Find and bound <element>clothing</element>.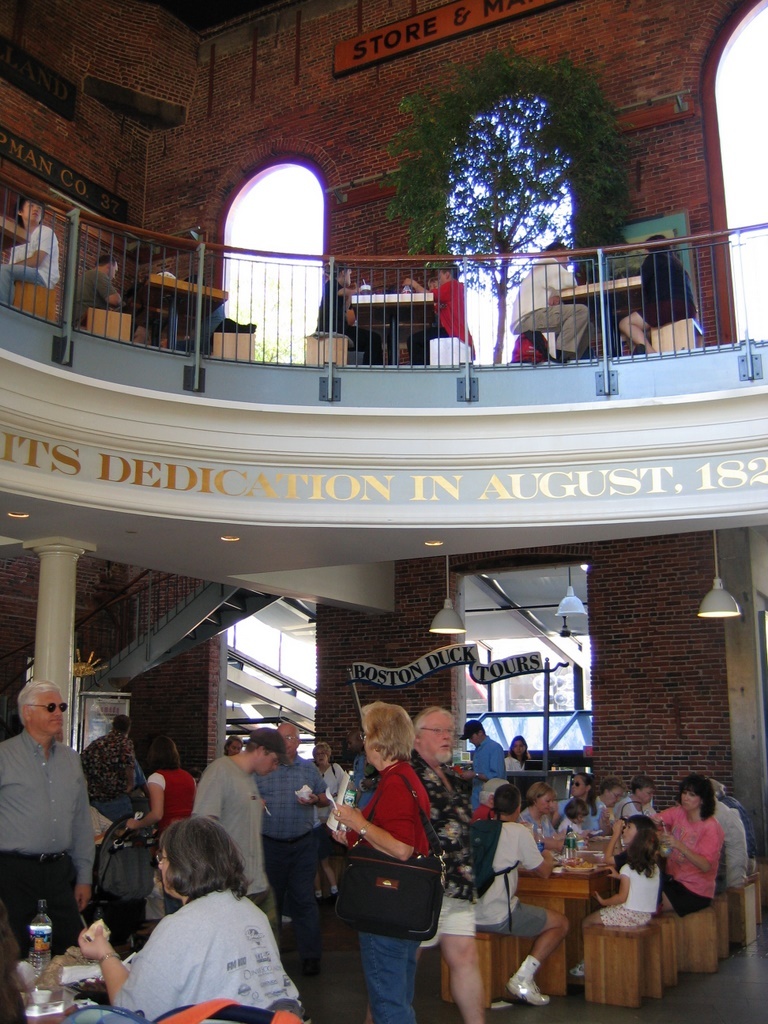
Bound: 187, 750, 263, 899.
